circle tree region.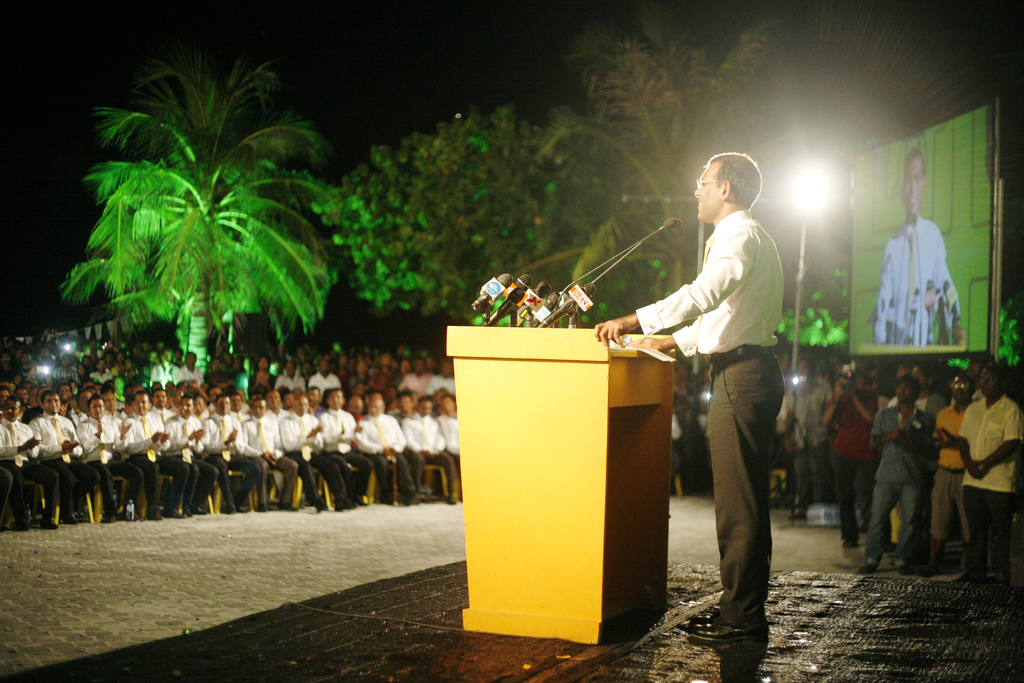
Region: locate(784, 245, 859, 357).
